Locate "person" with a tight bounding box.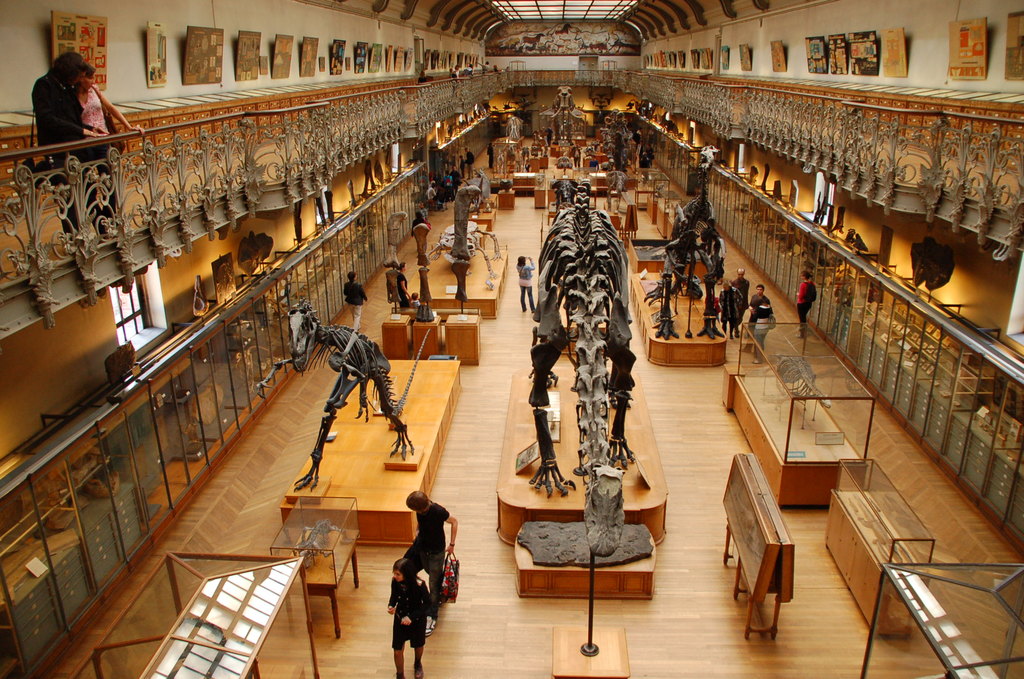
detection(397, 263, 407, 302).
